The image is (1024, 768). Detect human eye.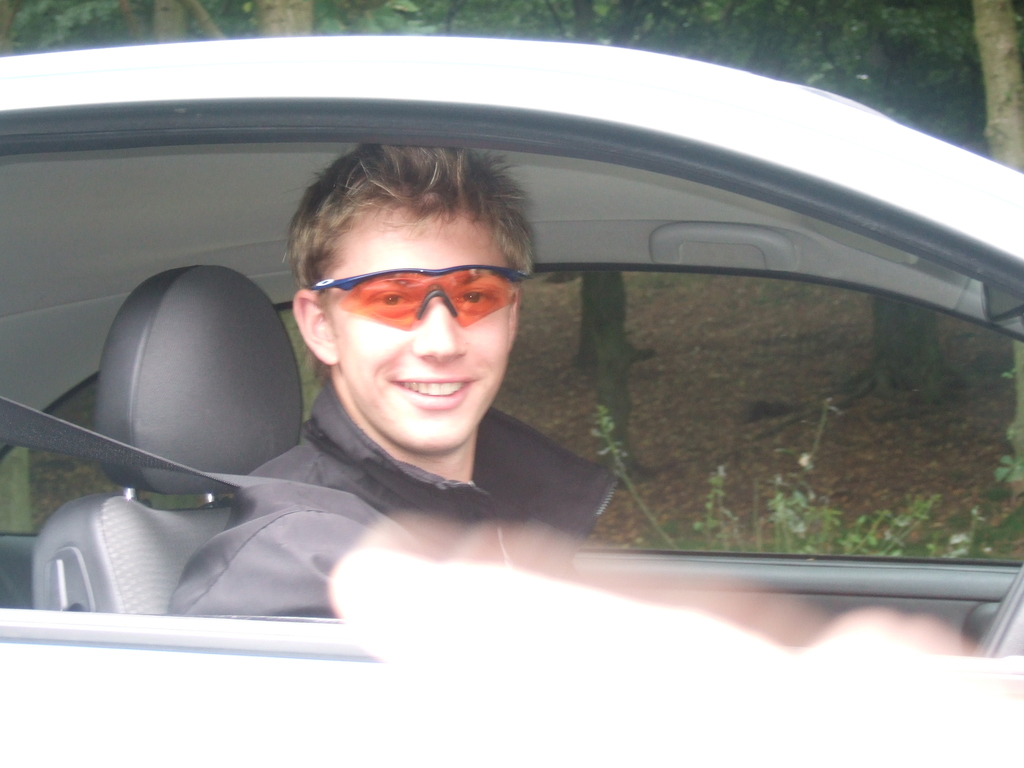
Detection: <region>370, 289, 415, 310</region>.
